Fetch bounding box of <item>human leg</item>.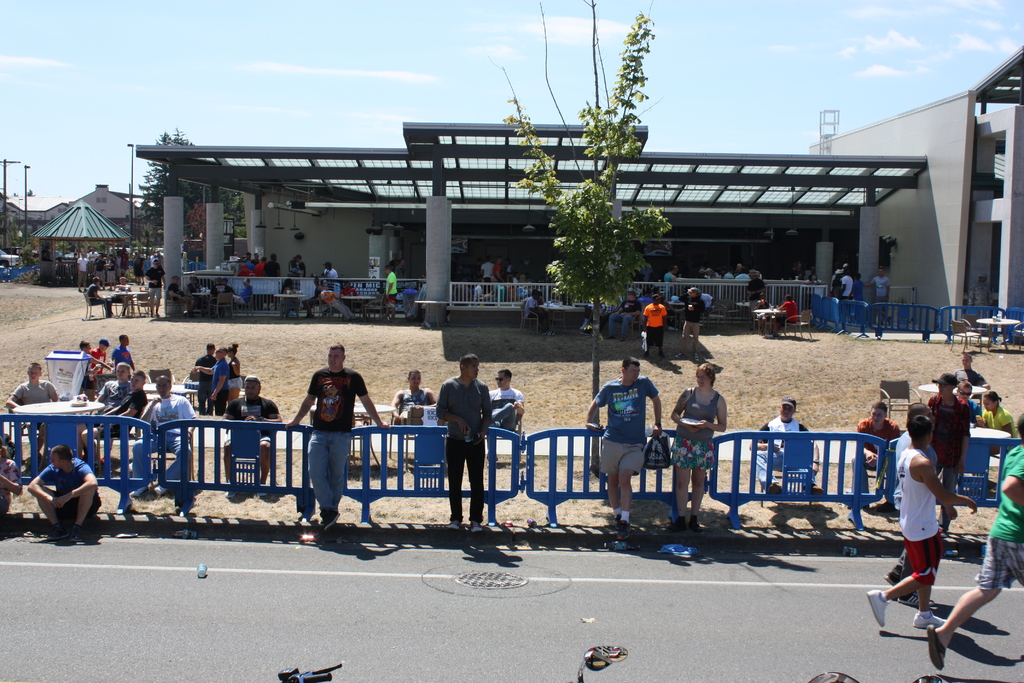
Bbox: <region>618, 317, 634, 340</region>.
